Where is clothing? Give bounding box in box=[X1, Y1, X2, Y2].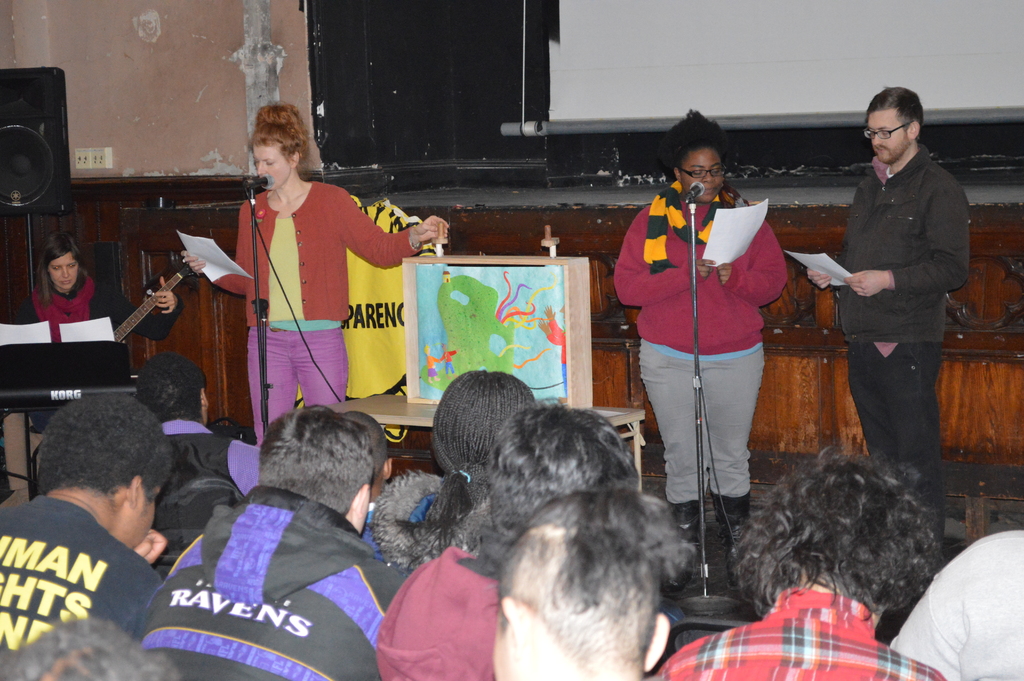
box=[0, 489, 169, 664].
